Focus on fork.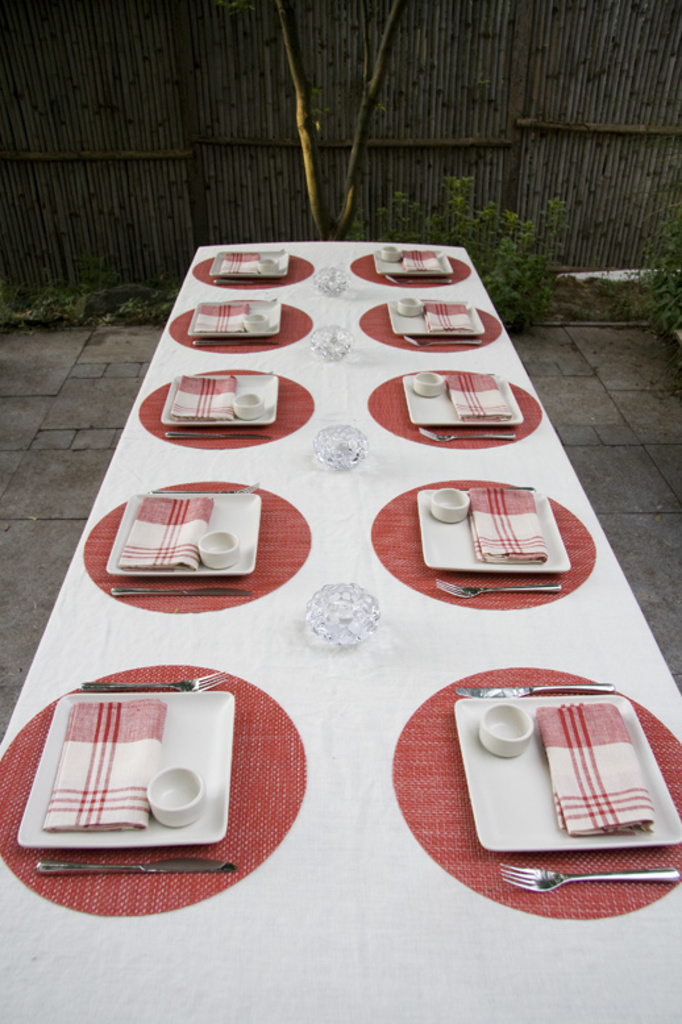
Focused at detection(419, 425, 516, 445).
